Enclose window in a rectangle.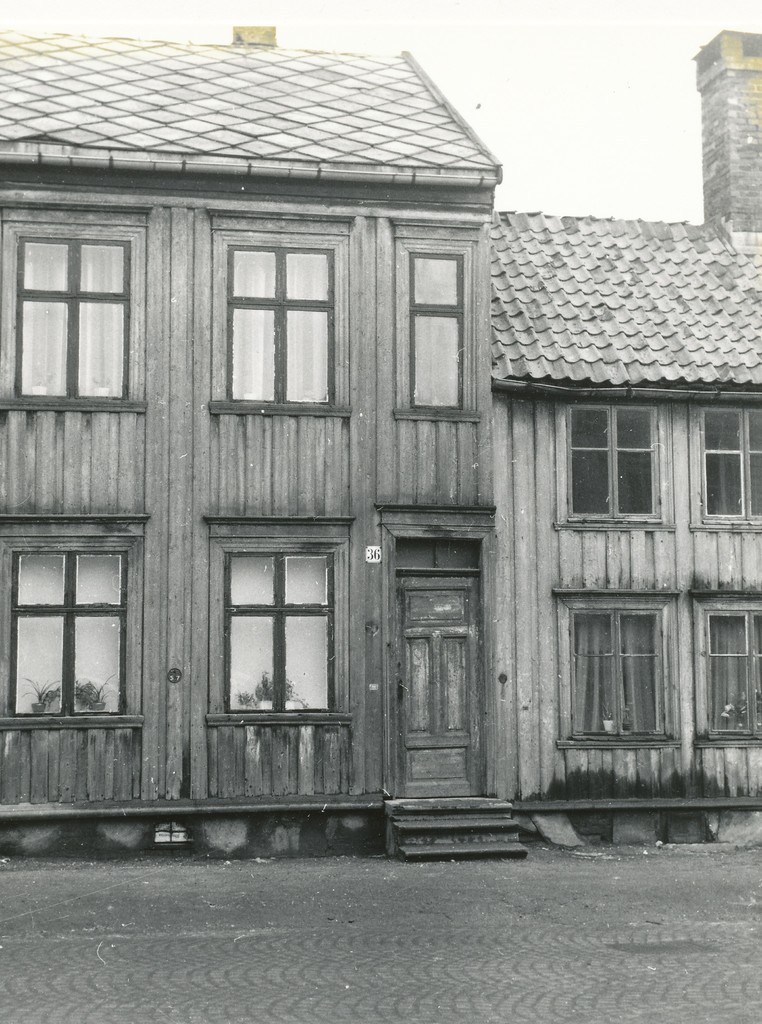
{"left": 225, "top": 552, "right": 340, "bottom": 713}.
